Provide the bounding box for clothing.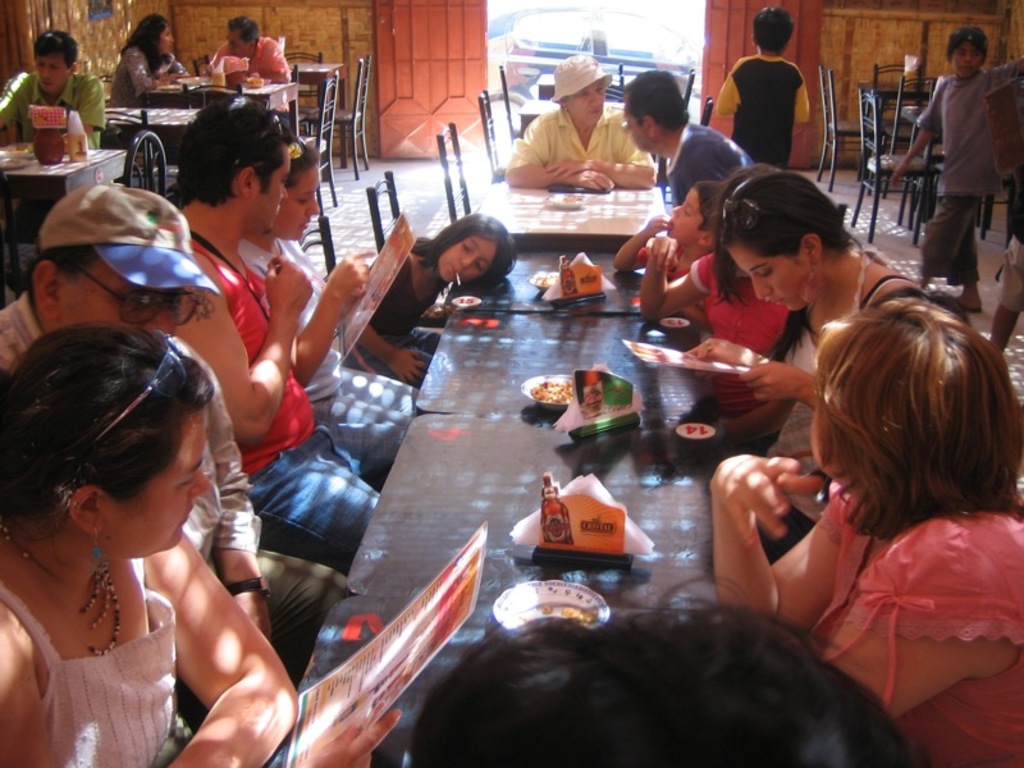
[0, 70, 104, 150].
